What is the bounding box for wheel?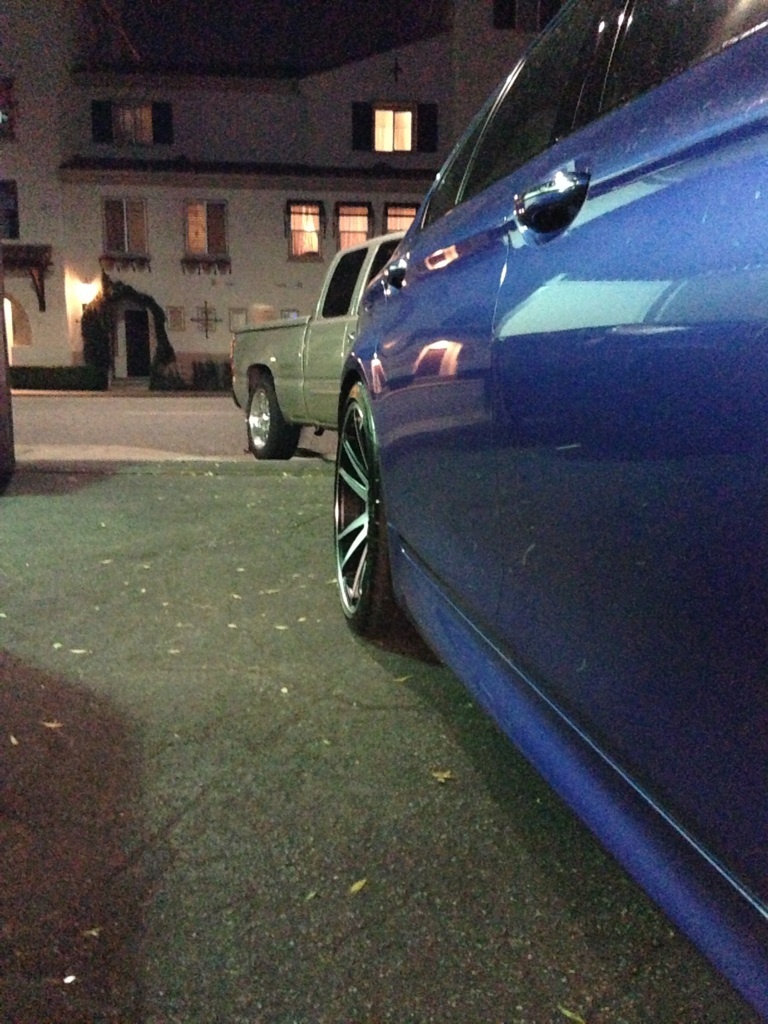
left=239, top=374, right=305, bottom=462.
